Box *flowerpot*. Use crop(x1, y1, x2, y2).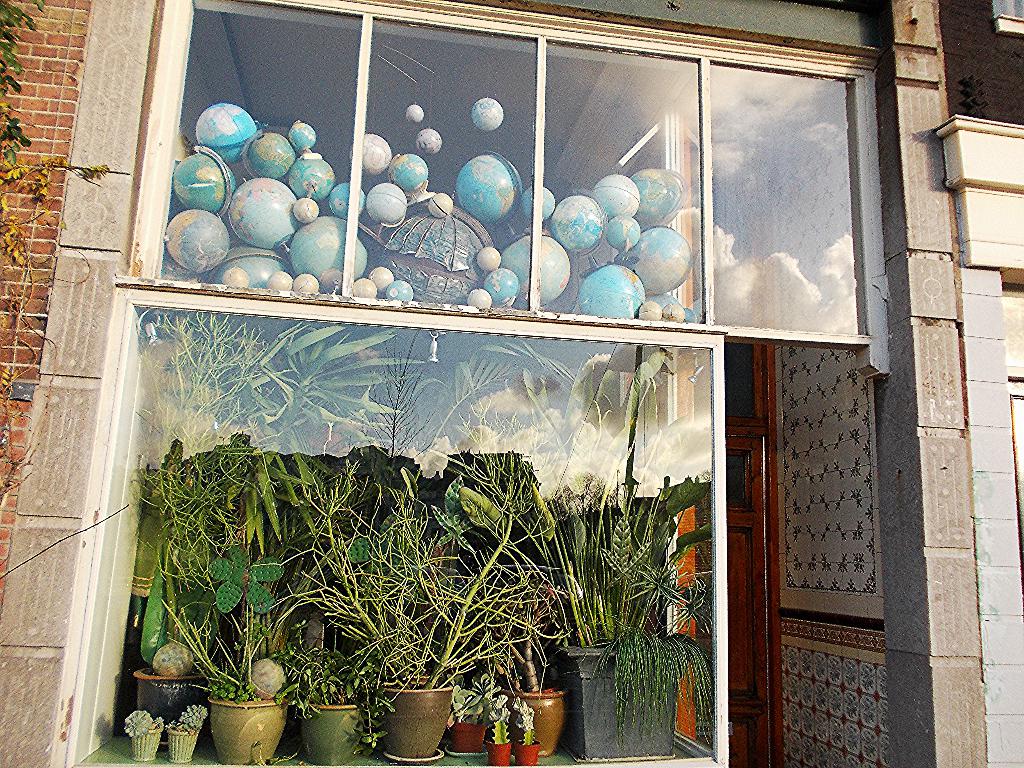
crop(192, 666, 287, 753).
